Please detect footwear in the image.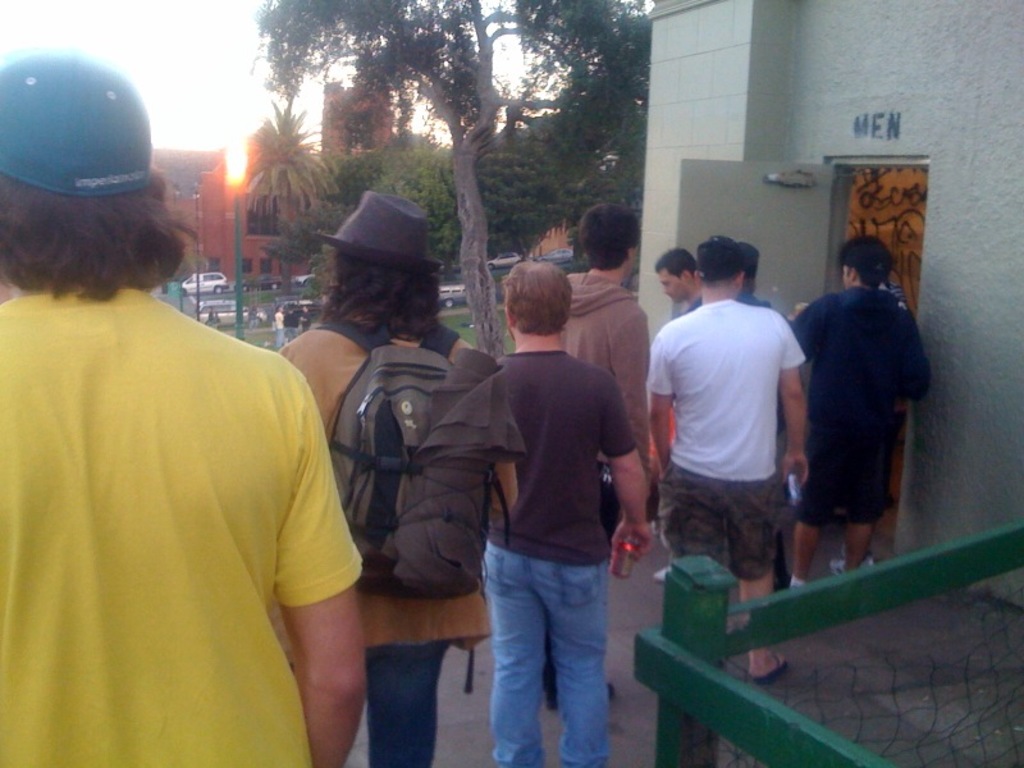
crop(754, 652, 791, 686).
